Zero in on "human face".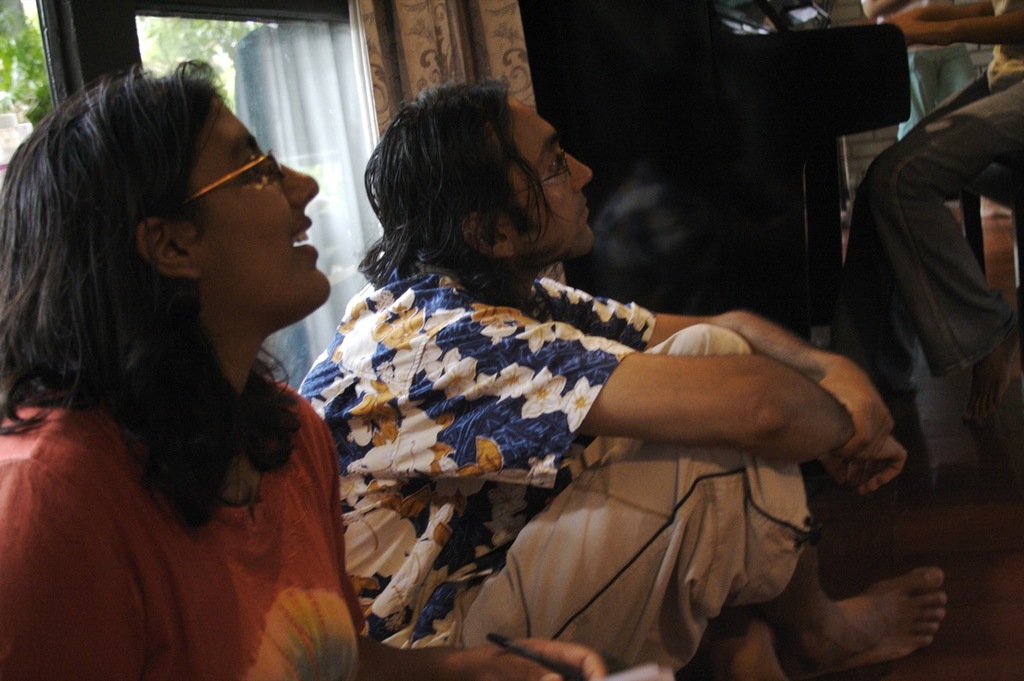
Zeroed in: box(509, 98, 588, 260).
